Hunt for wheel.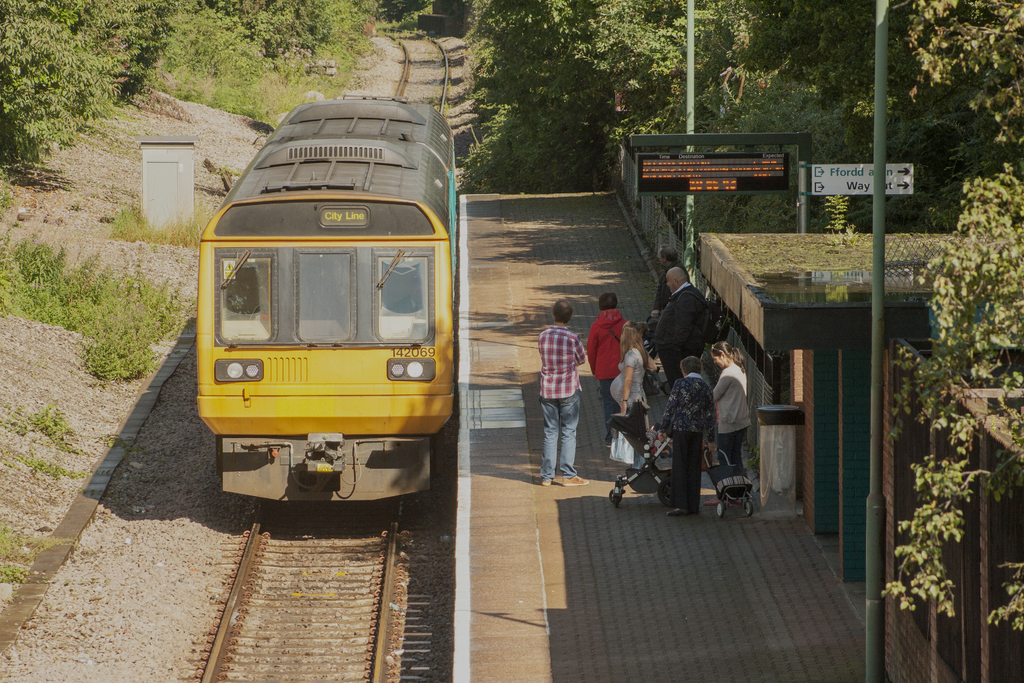
Hunted down at box(715, 498, 728, 521).
